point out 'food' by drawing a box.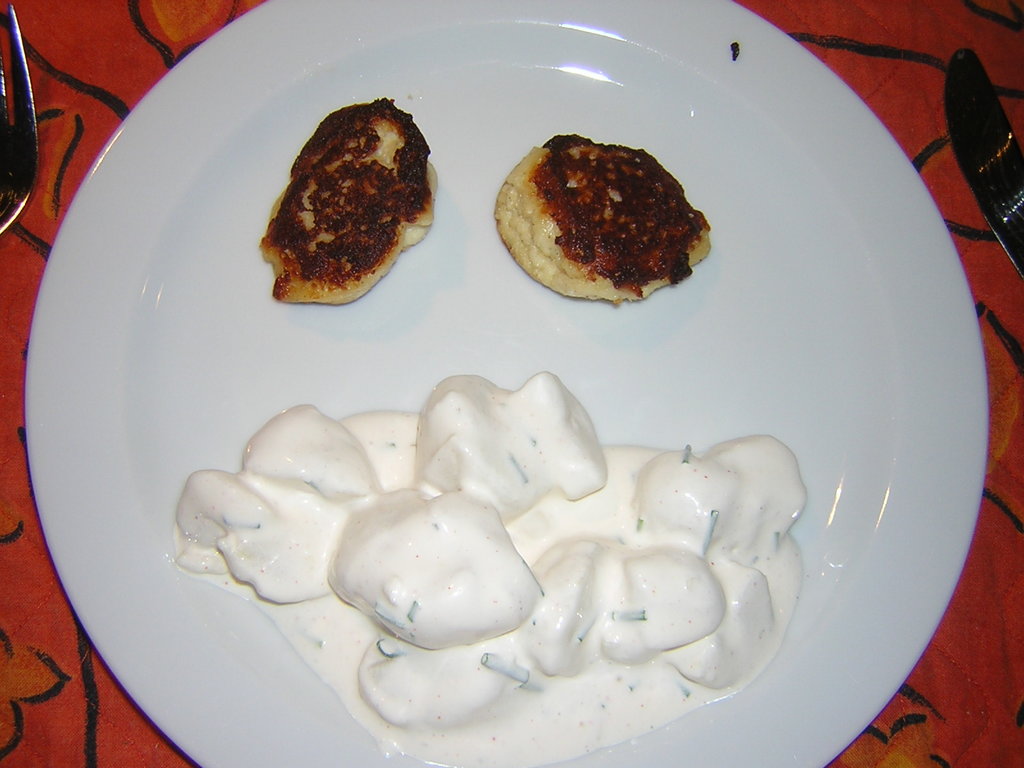
508/125/723/299.
